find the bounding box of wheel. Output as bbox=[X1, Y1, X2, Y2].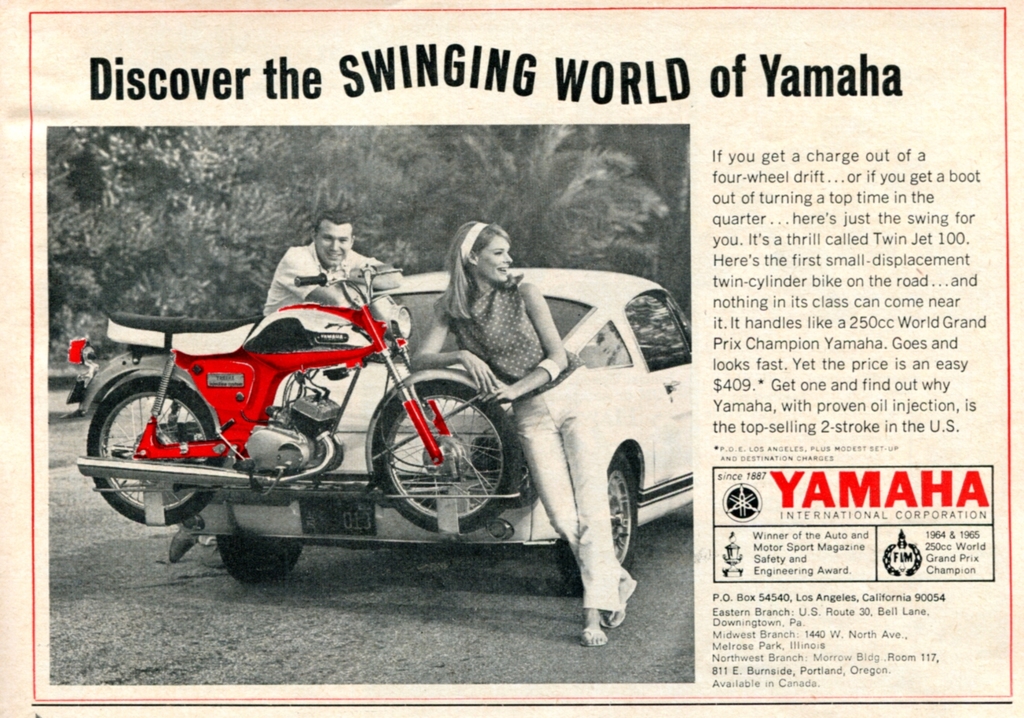
bbox=[217, 536, 302, 580].
